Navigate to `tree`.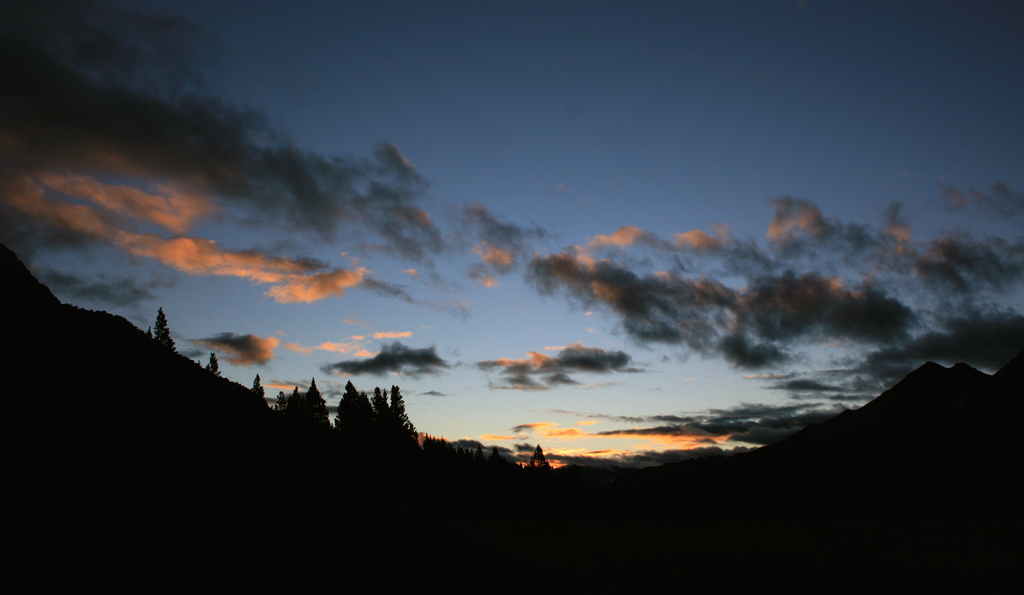
Navigation target: select_region(207, 353, 221, 381).
